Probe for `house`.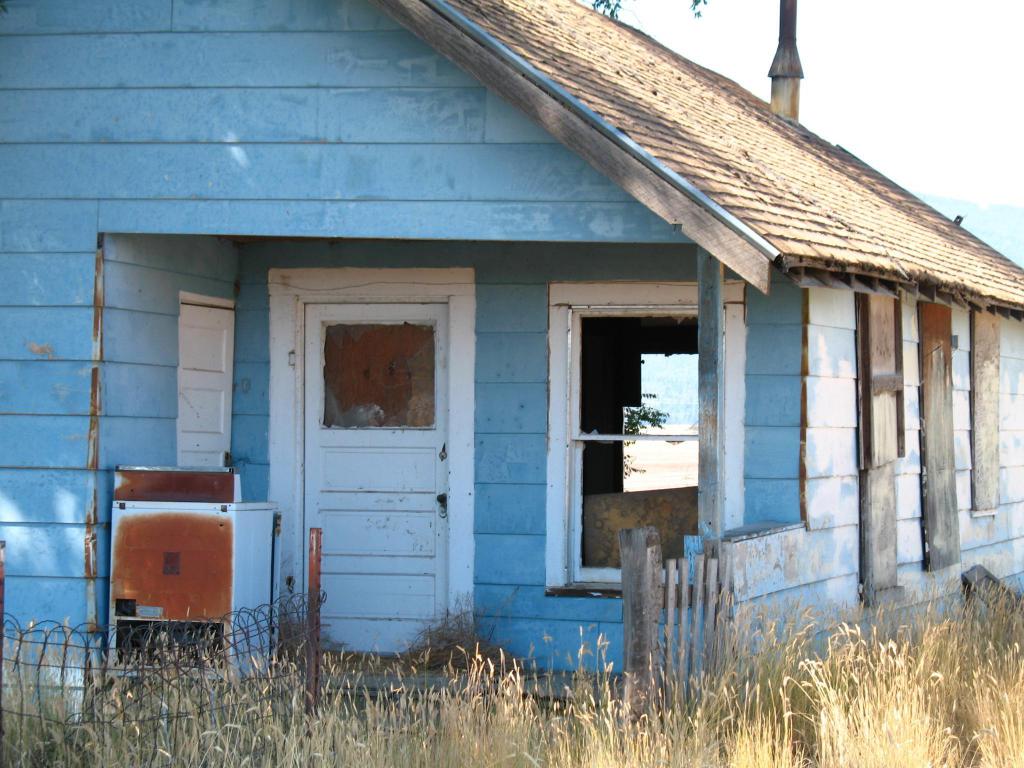
Probe result: rect(0, 2, 1023, 725).
